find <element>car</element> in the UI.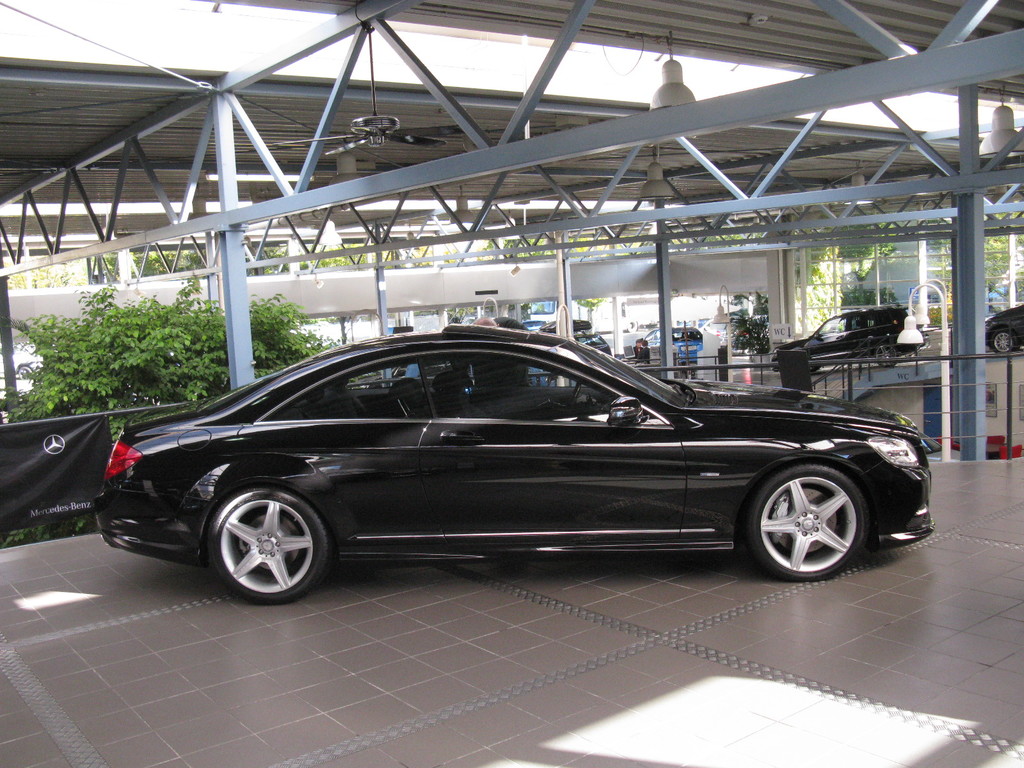
UI element at [left=984, top=310, right=1023, bottom=358].
